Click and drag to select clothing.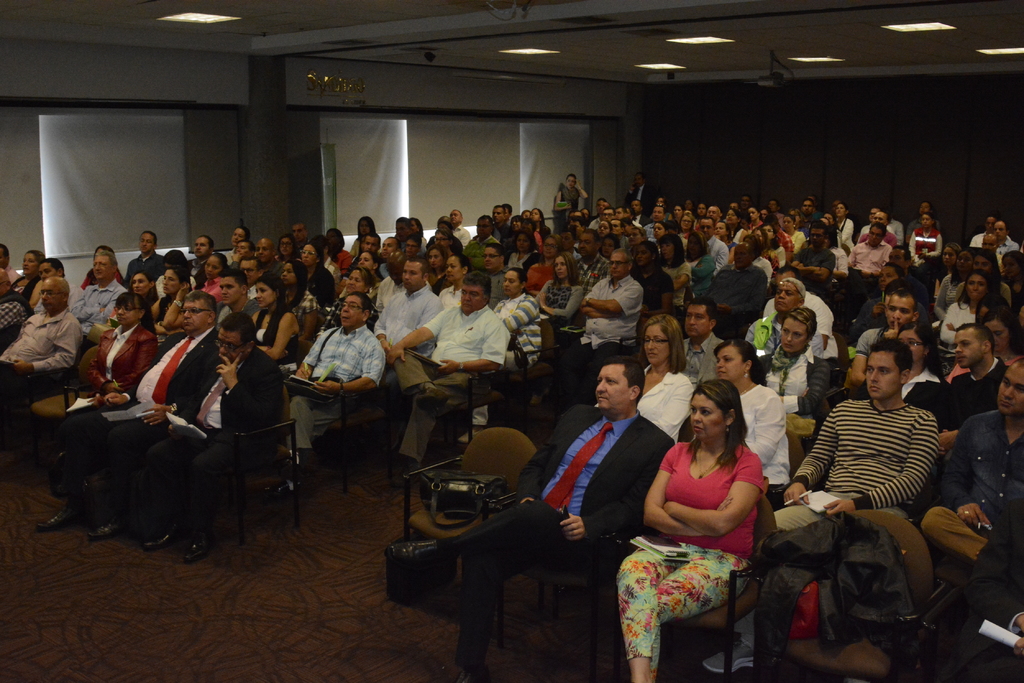
Selection: <region>948, 355, 1008, 422</region>.
